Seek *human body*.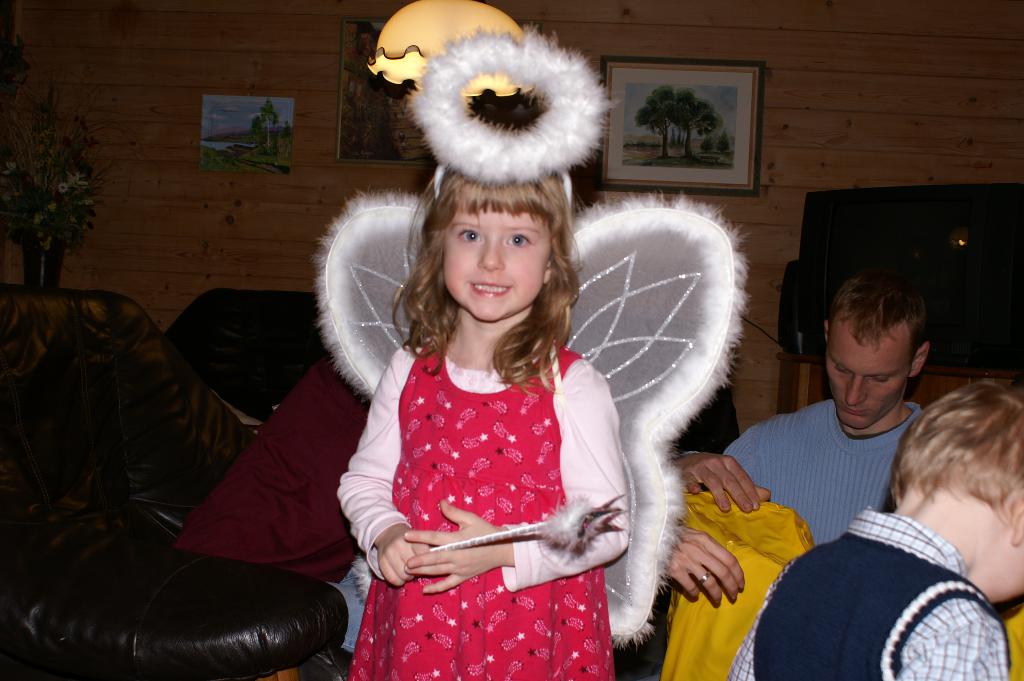
{"left": 668, "top": 251, "right": 924, "bottom": 539}.
